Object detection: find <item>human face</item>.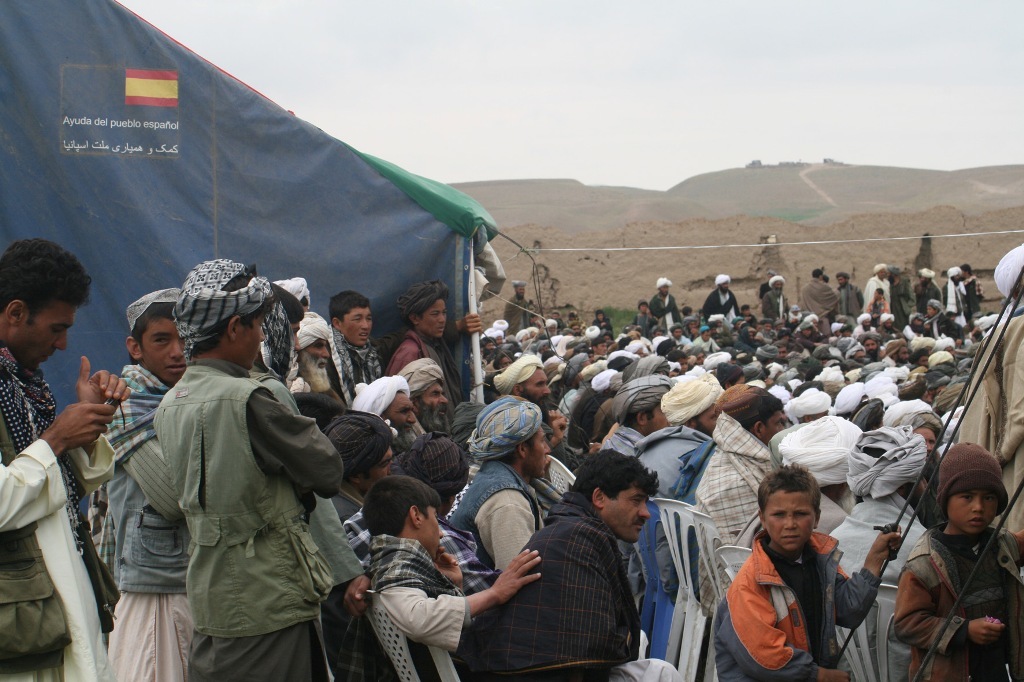
[860,316,872,330].
